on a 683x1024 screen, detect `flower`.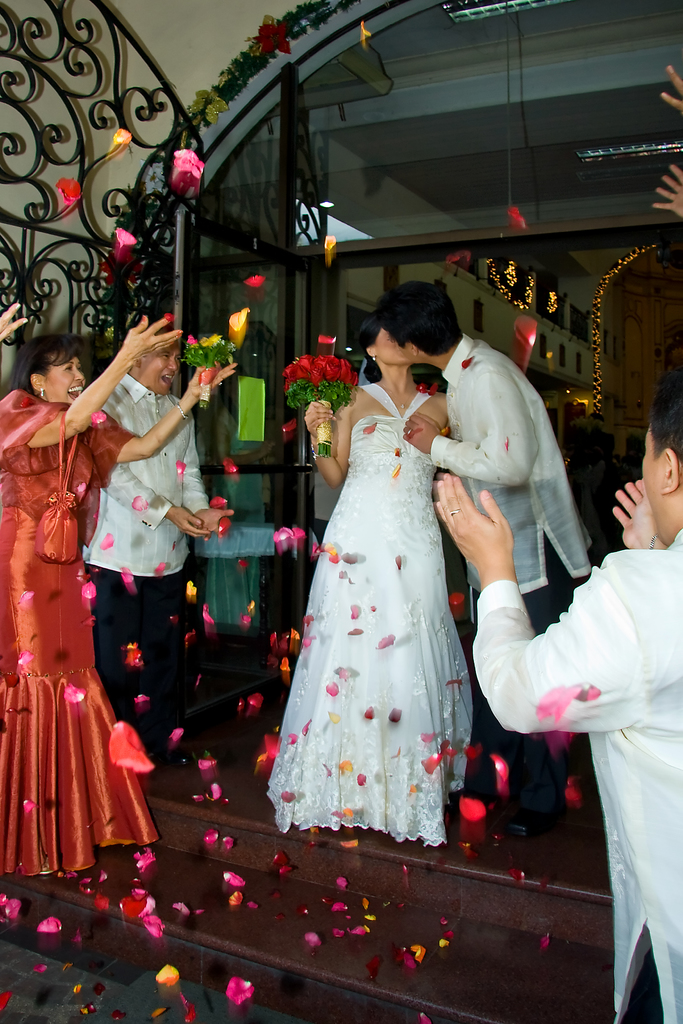
pyautogui.locateOnScreen(64, 682, 87, 708).
